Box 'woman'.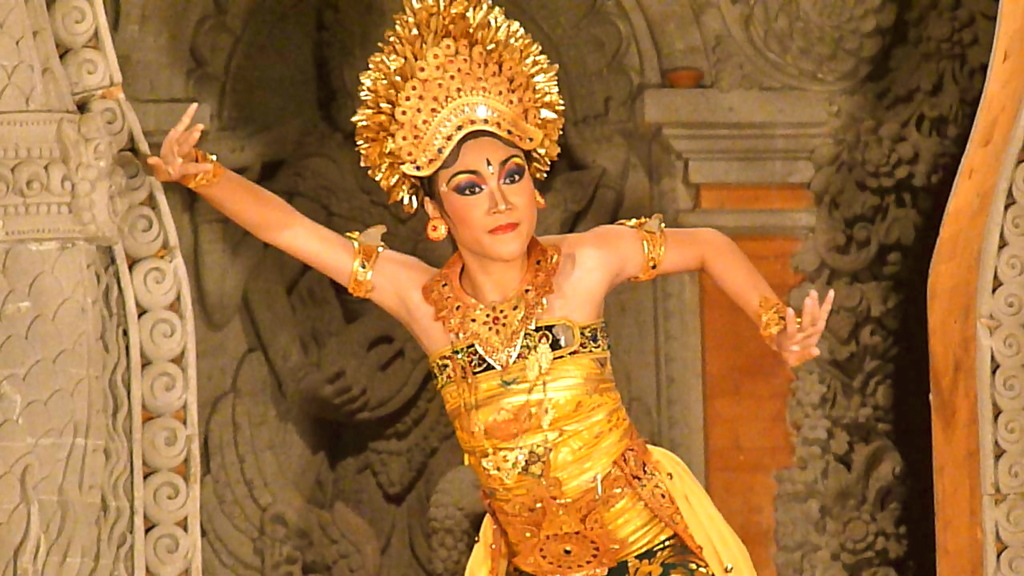
Rect(438, 132, 793, 561).
